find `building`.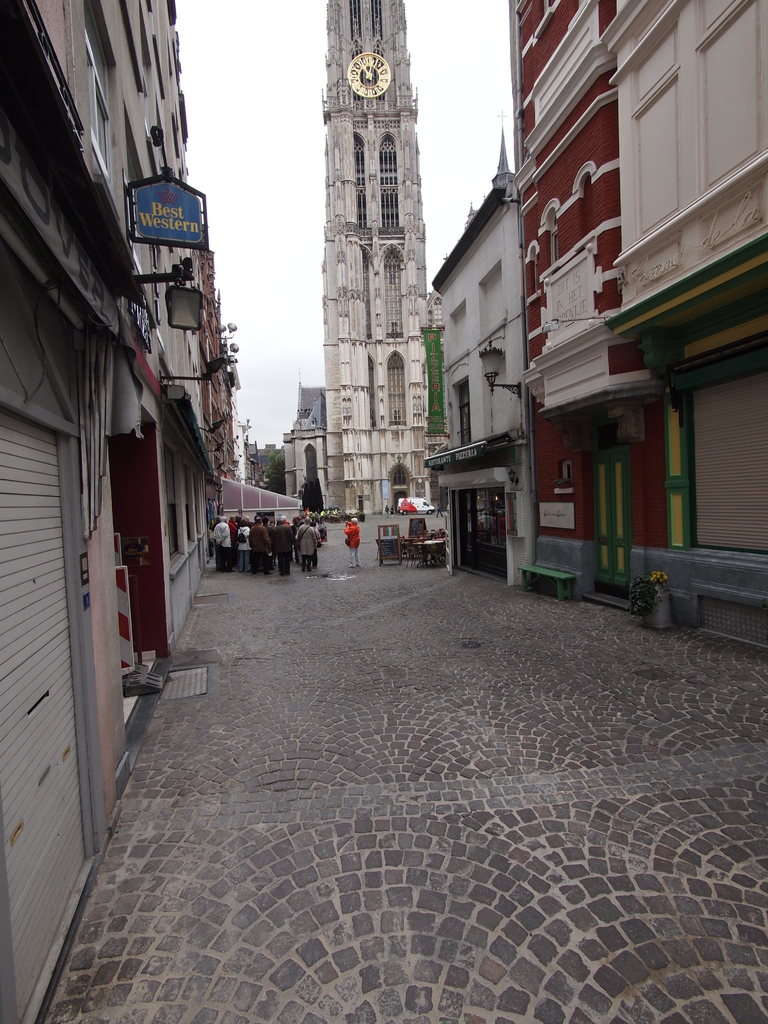
bbox(284, 392, 324, 504).
